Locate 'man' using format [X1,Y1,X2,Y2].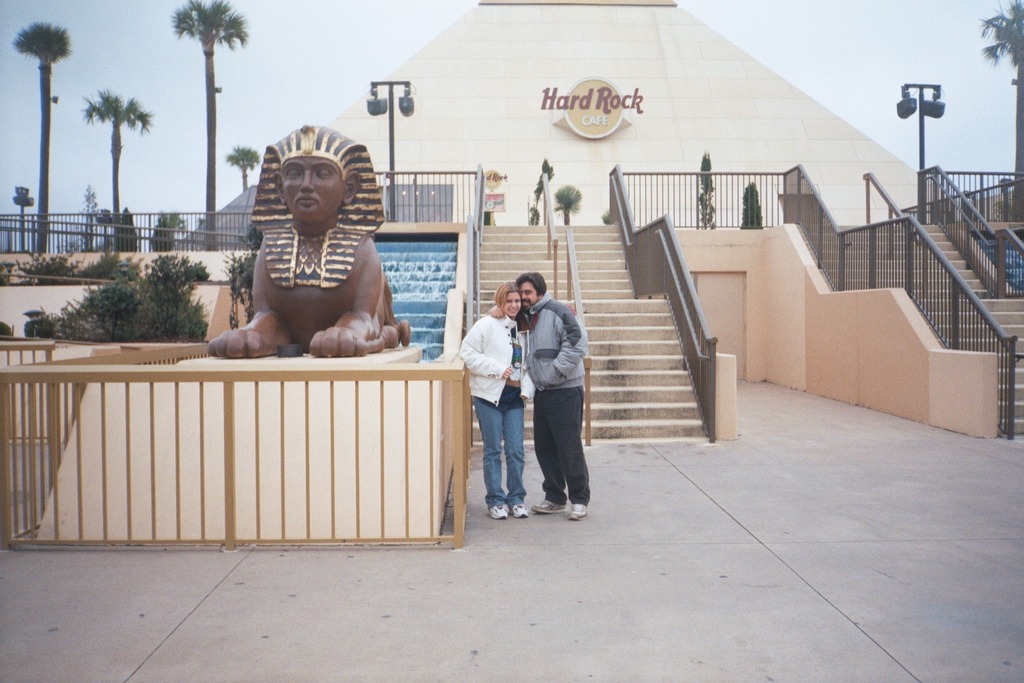
[515,275,597,518].
